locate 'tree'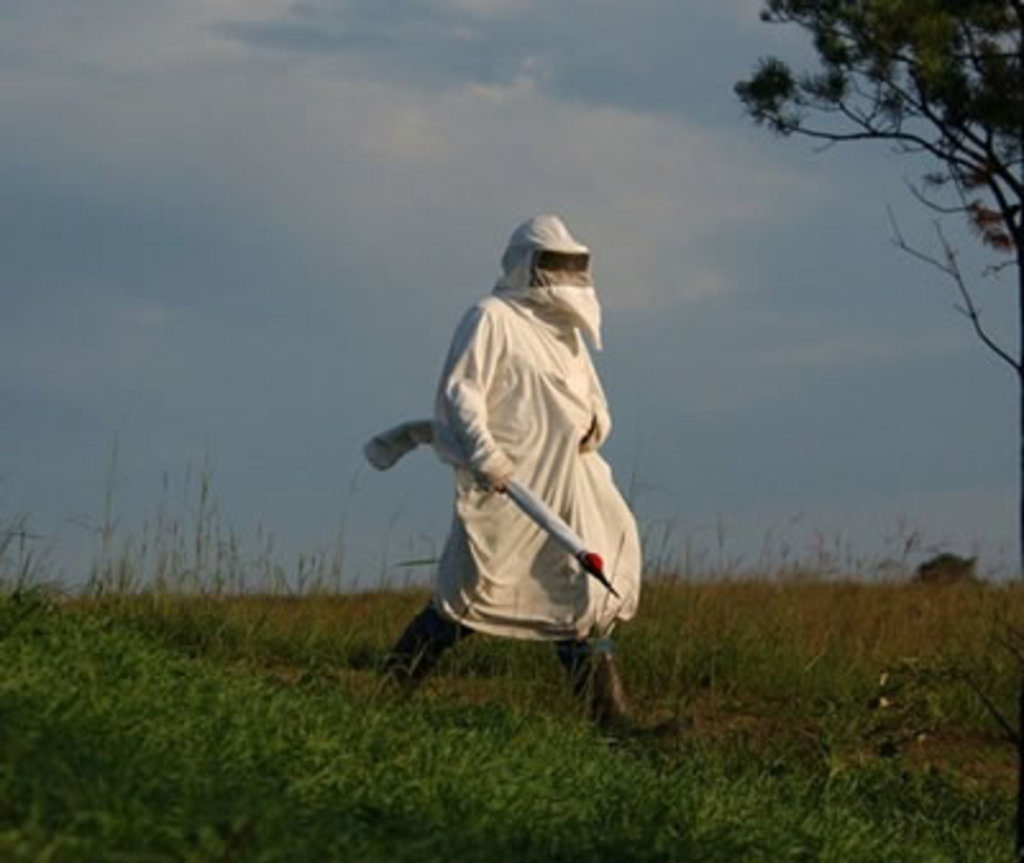
678 33 1001 504
